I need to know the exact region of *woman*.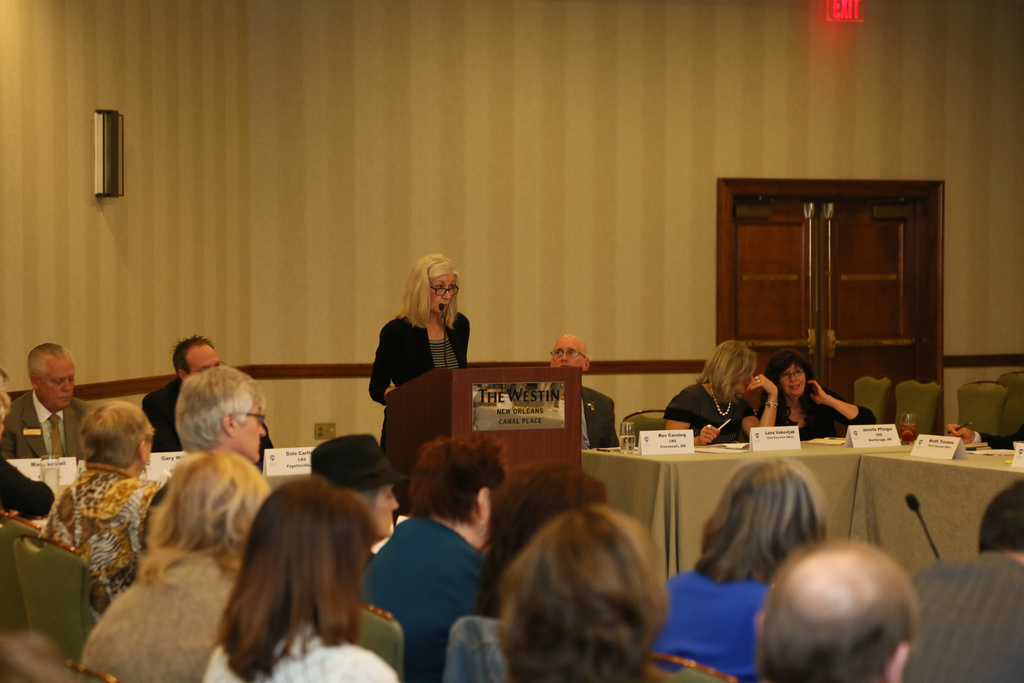
Region: {"x1": 84, "y1": 451, "x2": 270, "y2": 682}.
